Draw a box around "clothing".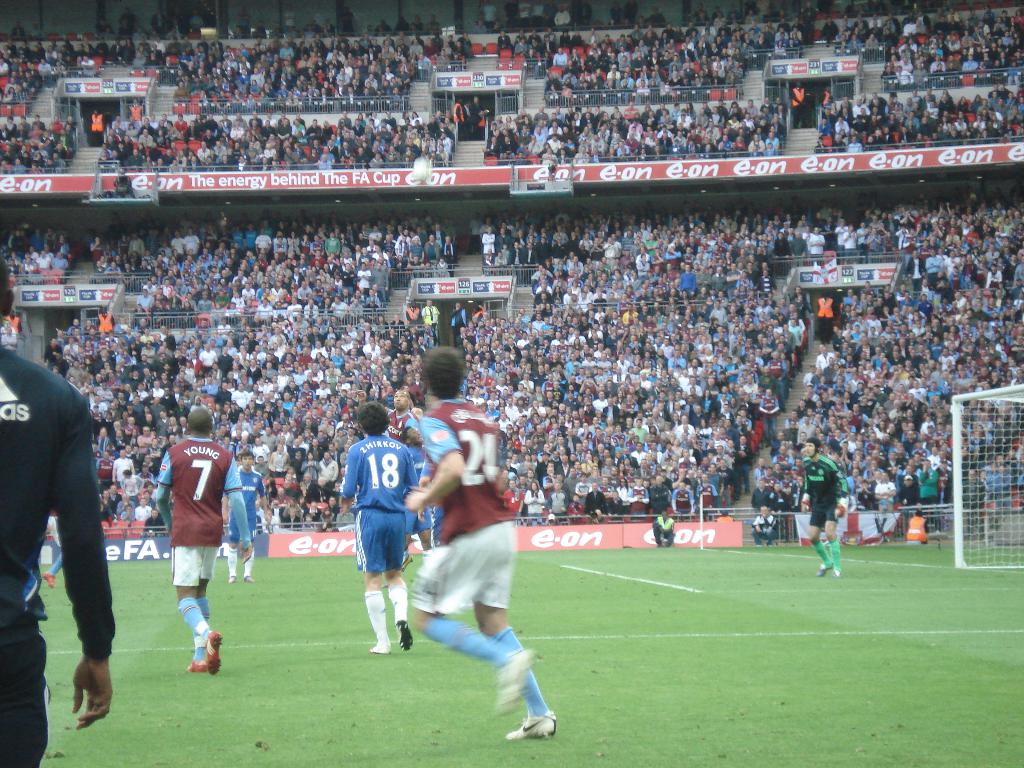
216, 456, 263, 556.
